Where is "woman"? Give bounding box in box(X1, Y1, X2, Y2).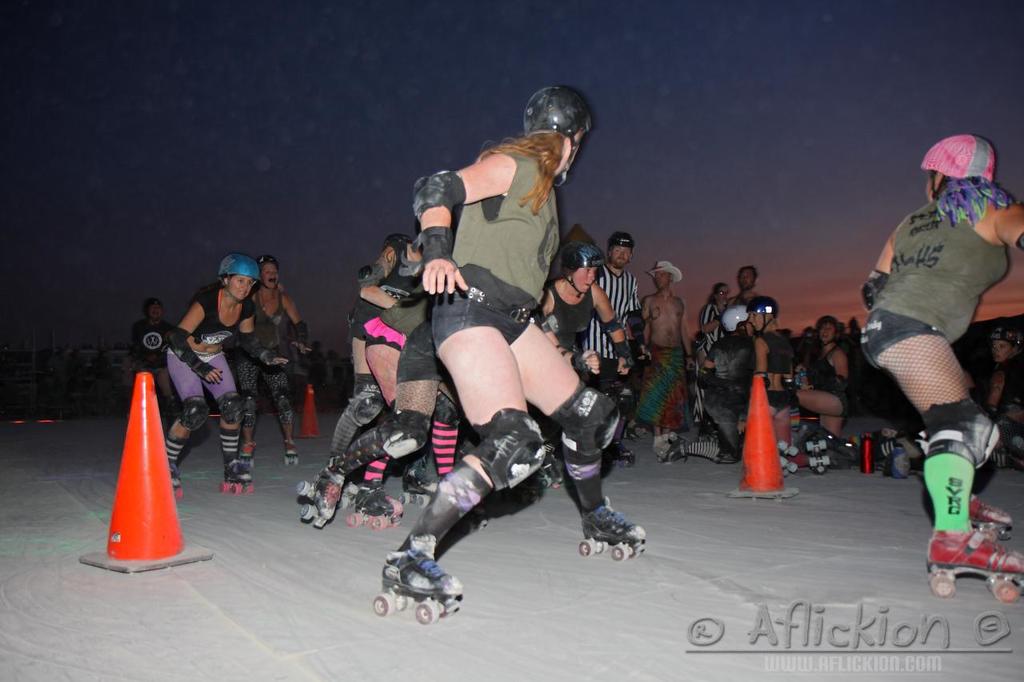
box(658, 301, 747, 454).
